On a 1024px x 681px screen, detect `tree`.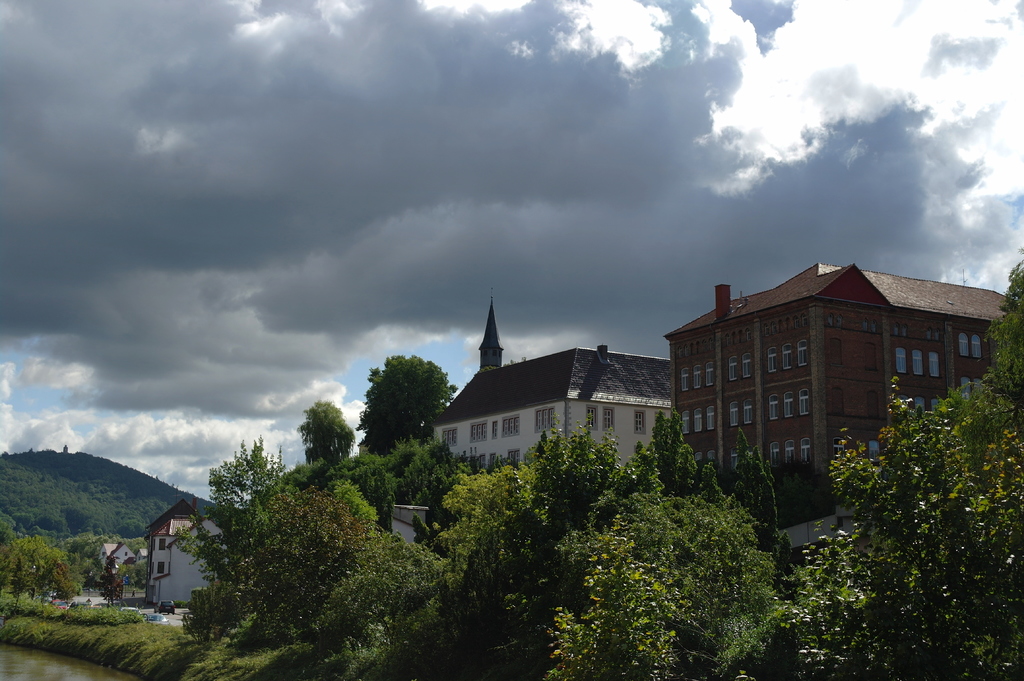
x1=732, y1=424, x2=796, y2=577.
